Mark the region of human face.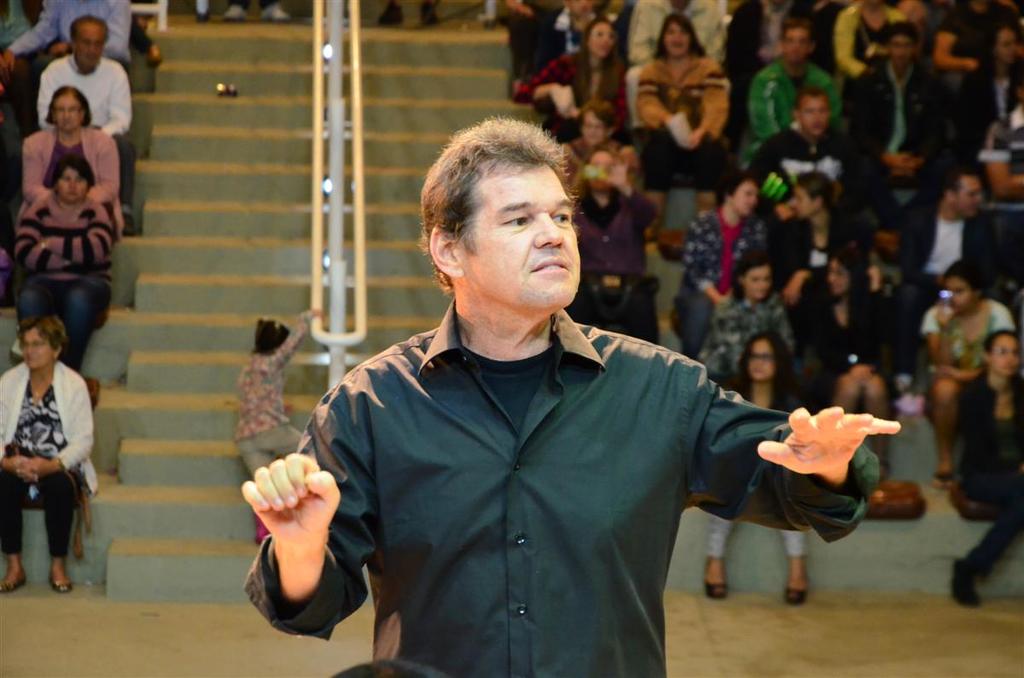
Region: (left=21, top=324, right=57, bottom=373).
